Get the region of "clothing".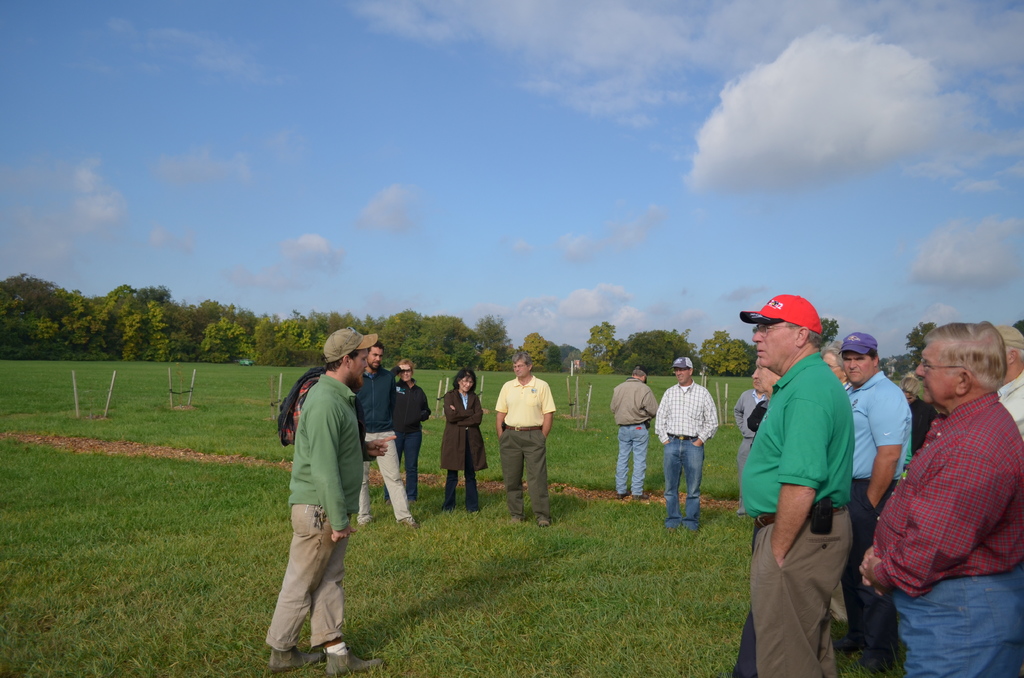
(365, 366, 396, 431).
